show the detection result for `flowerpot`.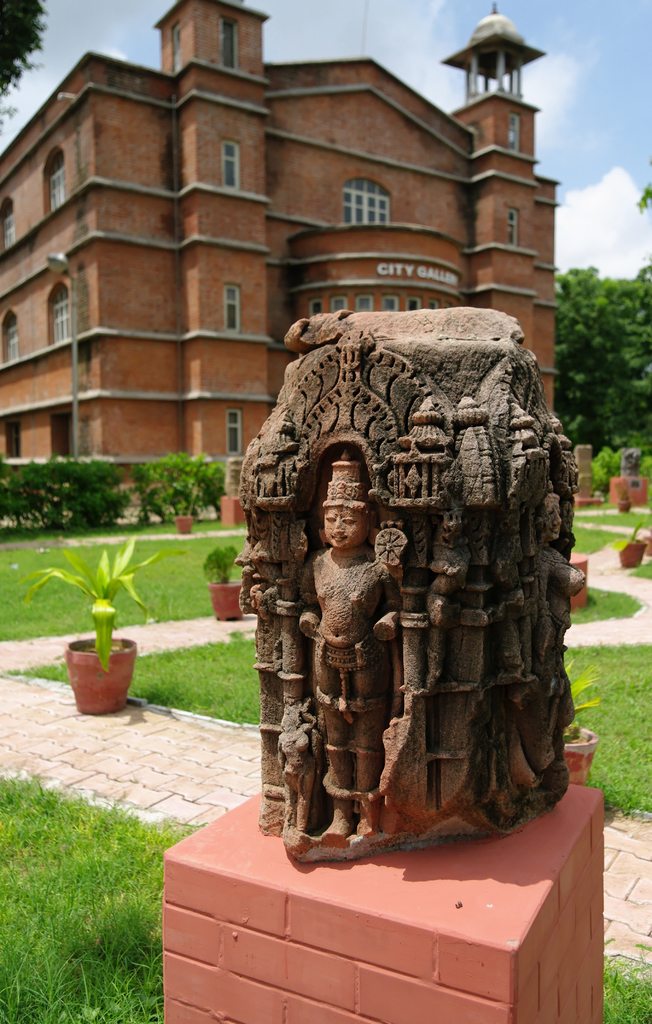
left=617, top=543, right=644, bottom=573.
